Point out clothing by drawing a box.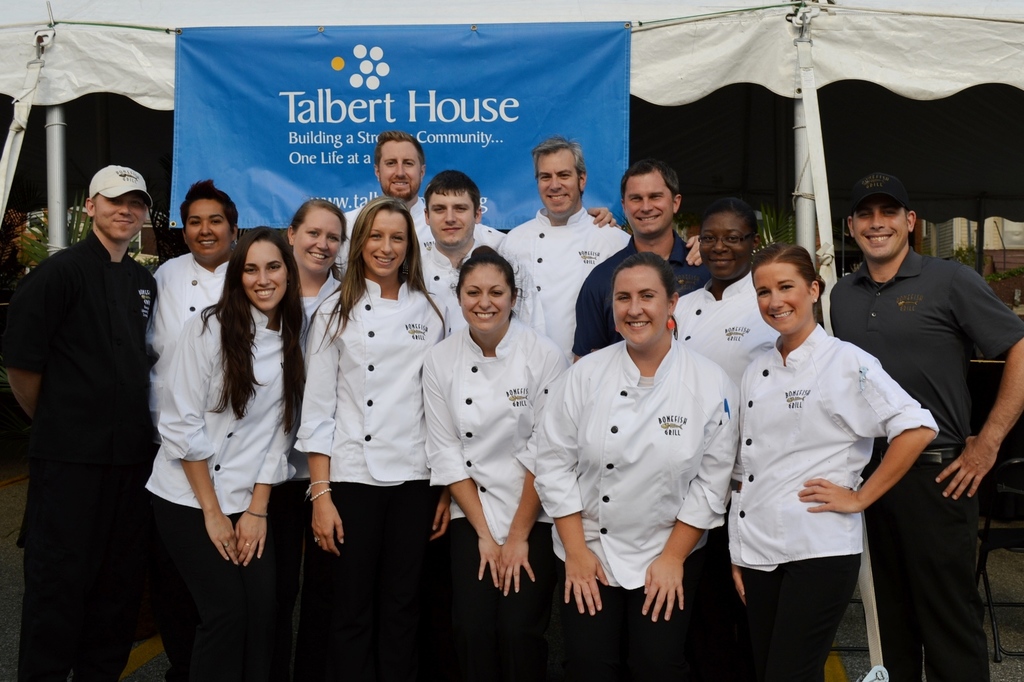
box(581, 237, 714, 352).
